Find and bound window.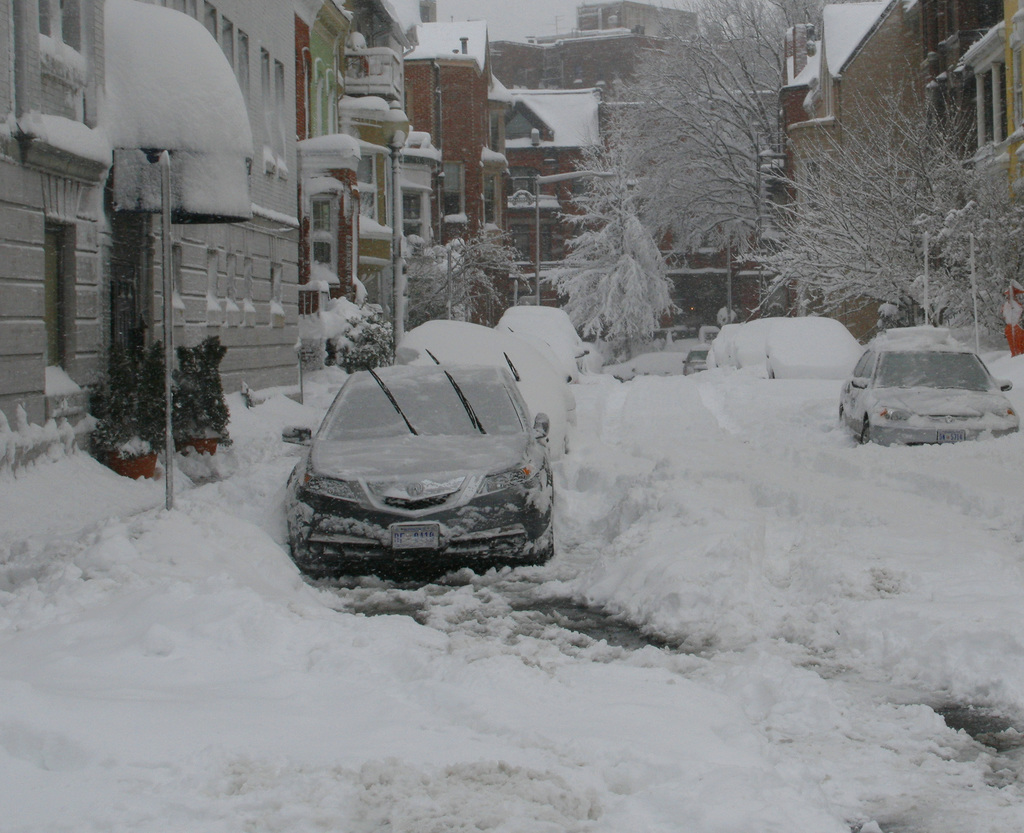
Bound: (400, 194, 422, 236).
